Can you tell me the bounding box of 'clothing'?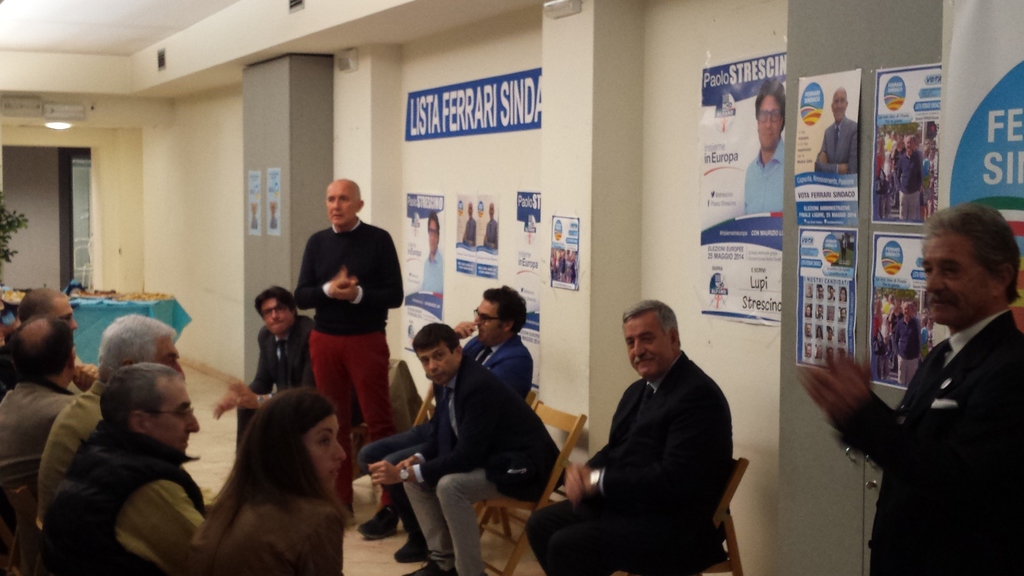
x1=815, y1=119, x2=860, y2=175.
